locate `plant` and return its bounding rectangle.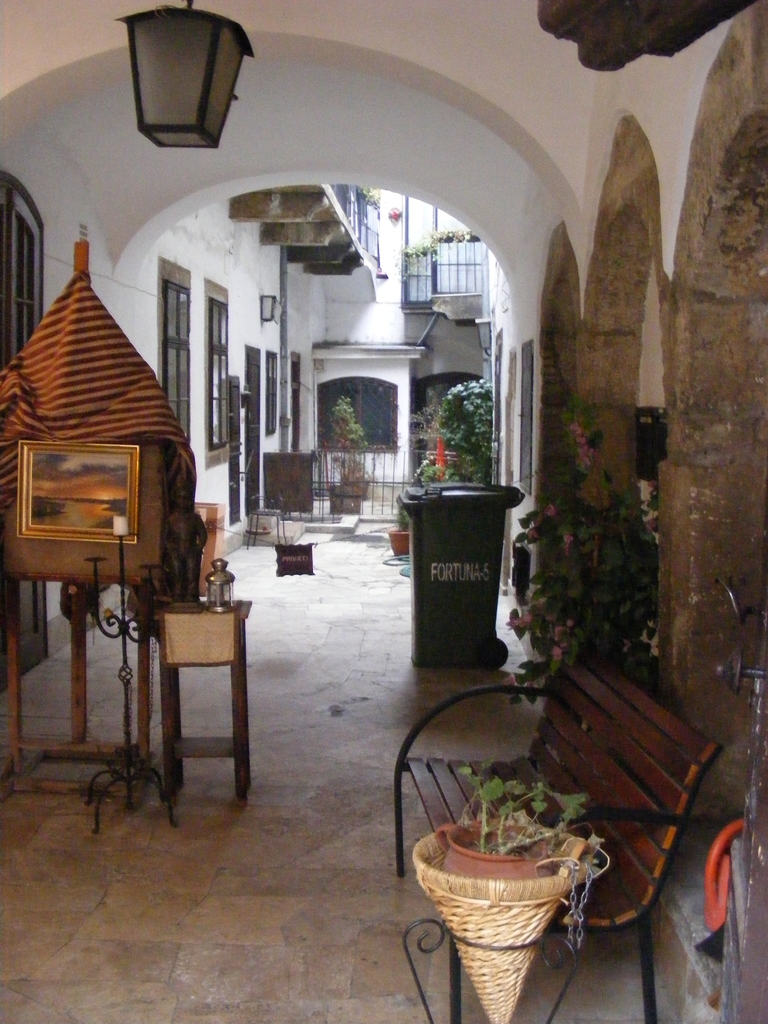
(325,388,372,477).
